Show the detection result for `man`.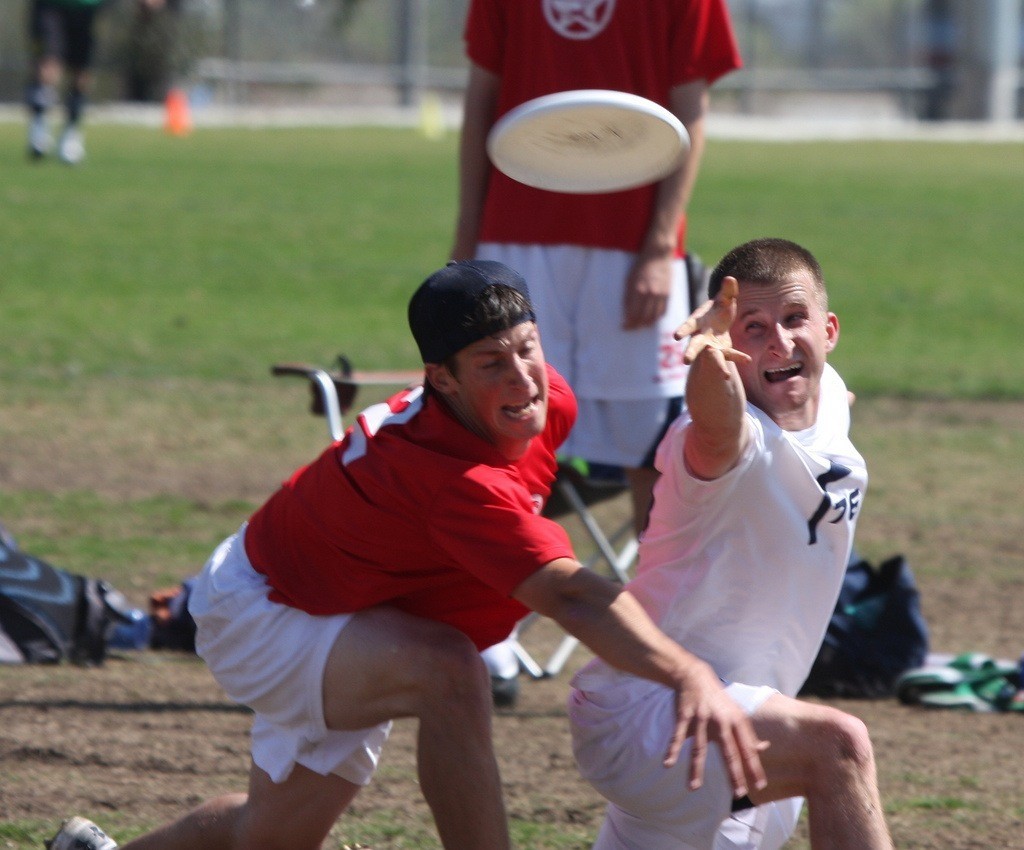
detection(446, 0, 741, 709).
